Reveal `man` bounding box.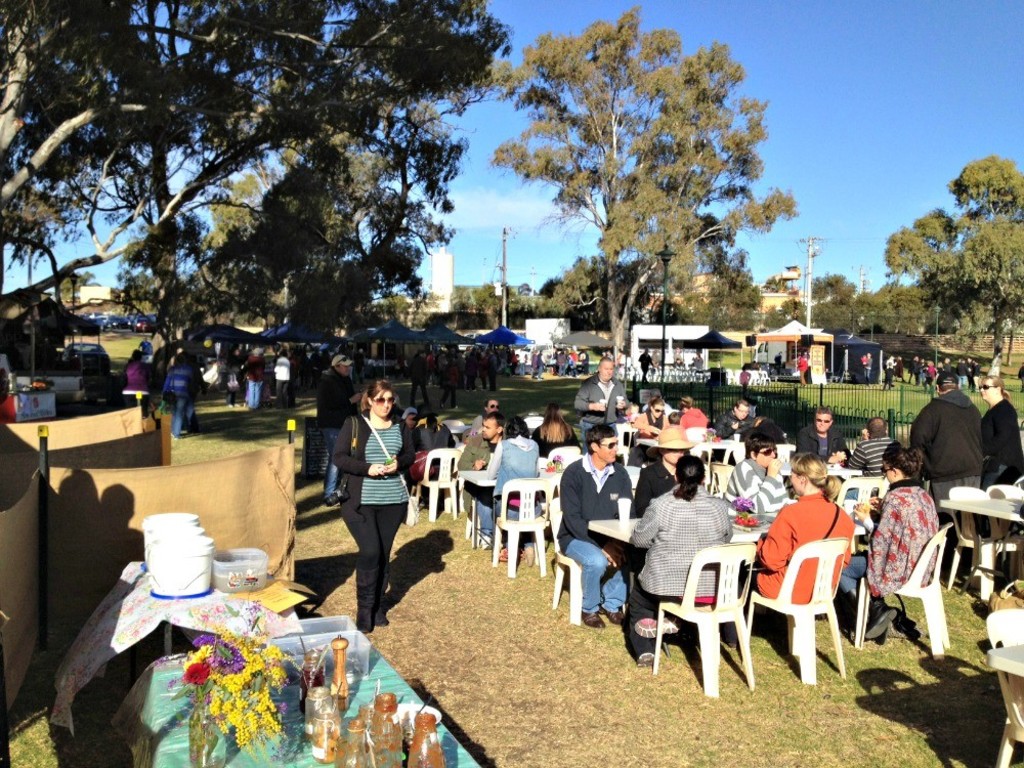
Revealed: <region>860, 351, 871, 388</region>.
